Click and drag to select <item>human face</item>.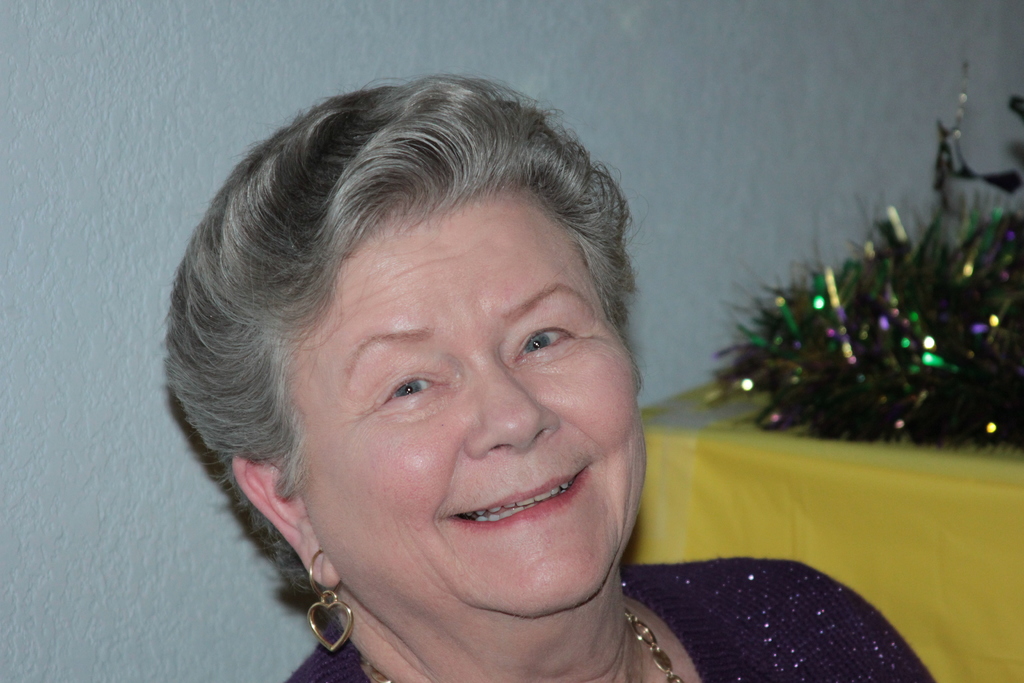
Selection: Rect(307, 199, 649, 636).
